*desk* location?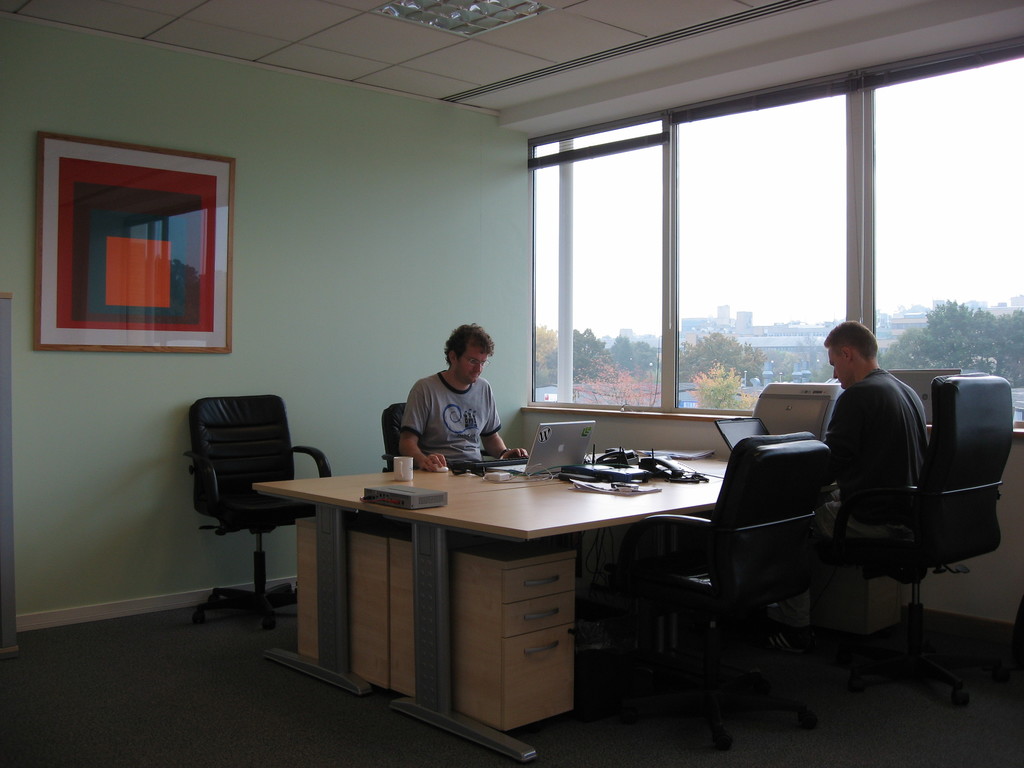
264/449/774/745
